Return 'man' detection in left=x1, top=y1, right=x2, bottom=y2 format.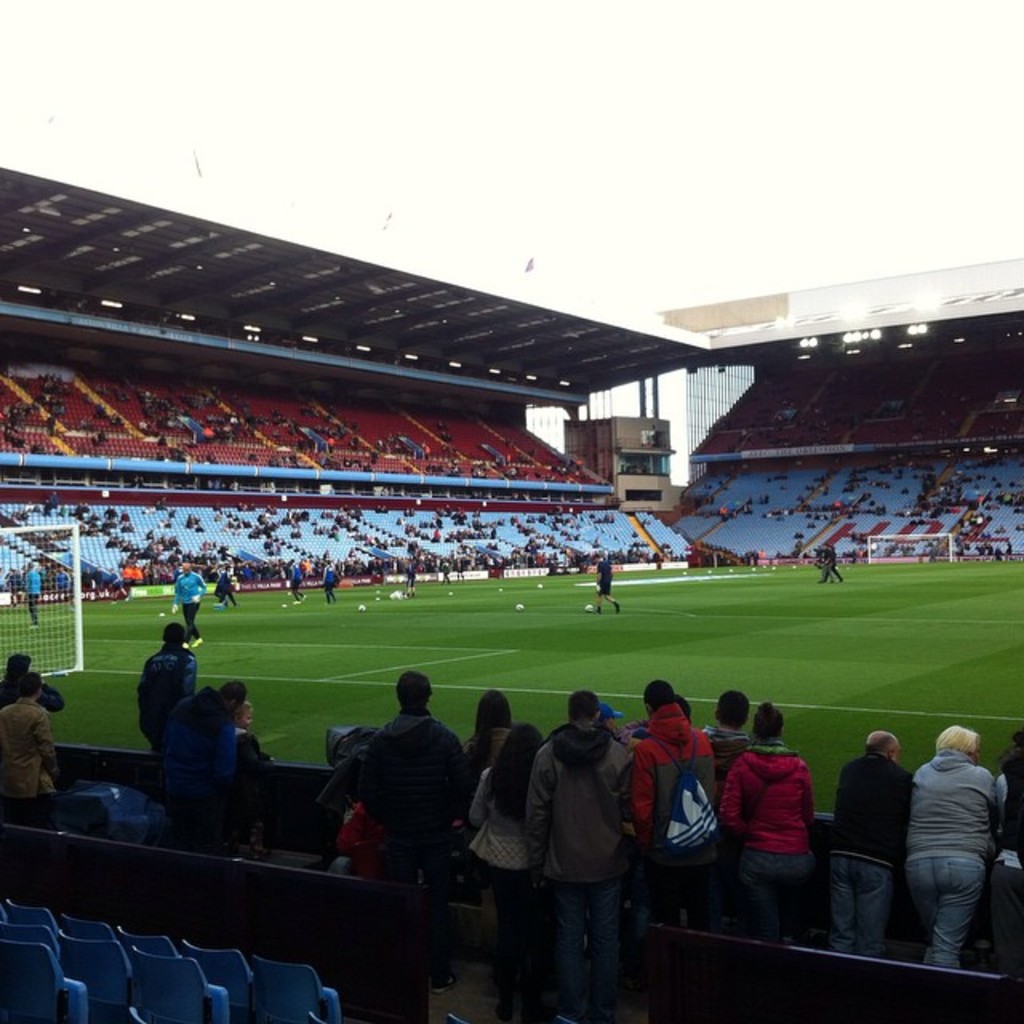
left=826, top=725, right=914, bottom=957.
